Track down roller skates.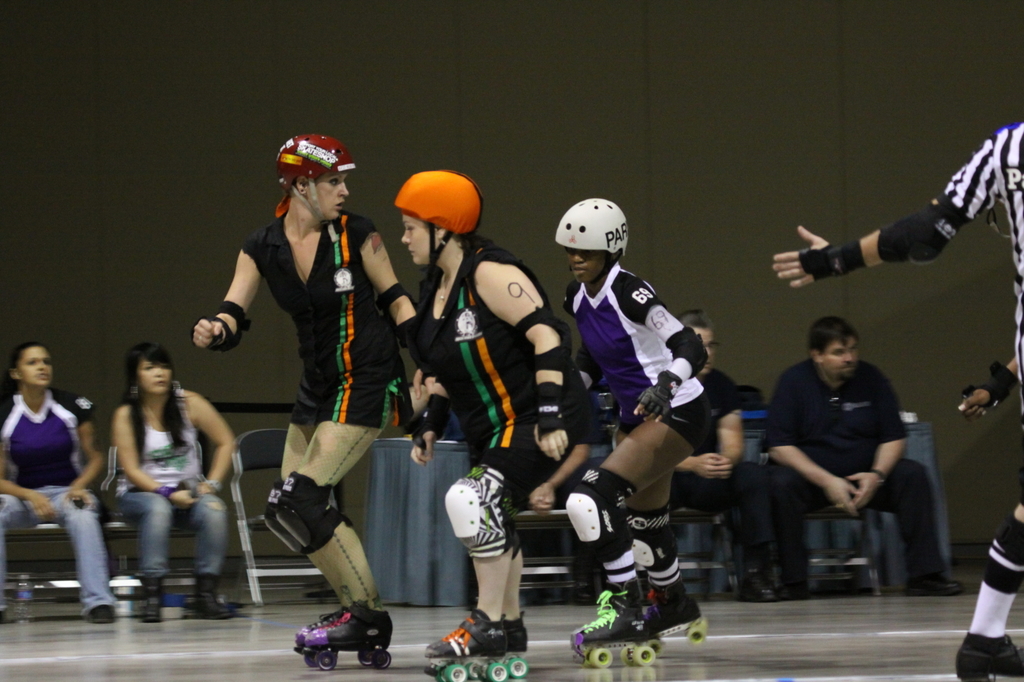
Tracked to Rect(425, 608, 529, 681).
